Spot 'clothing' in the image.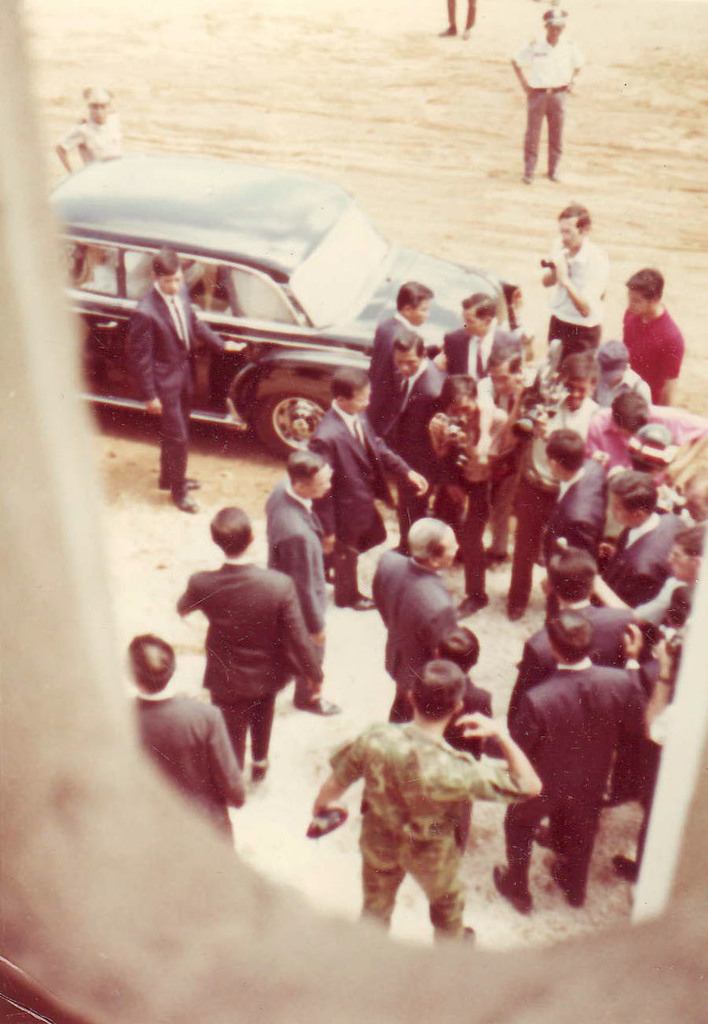
'clothing' found at 357/313/415/421.
